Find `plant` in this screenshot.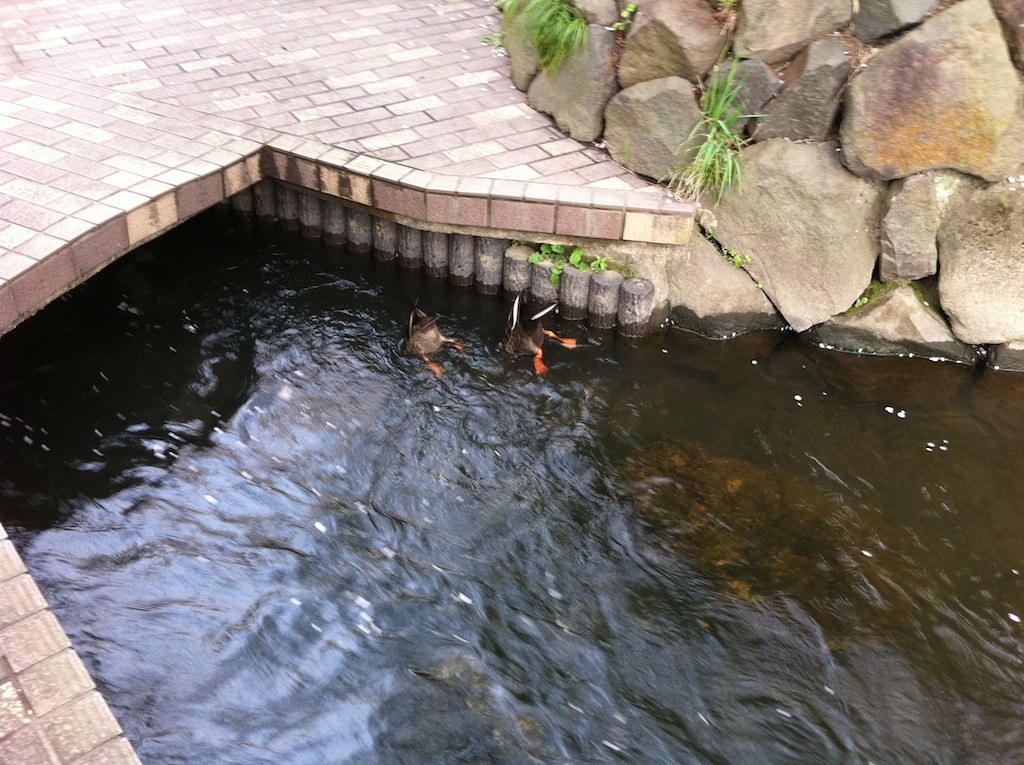
The bounding box for `plant` is [left=852, top=293, right=868, bottom=308].
